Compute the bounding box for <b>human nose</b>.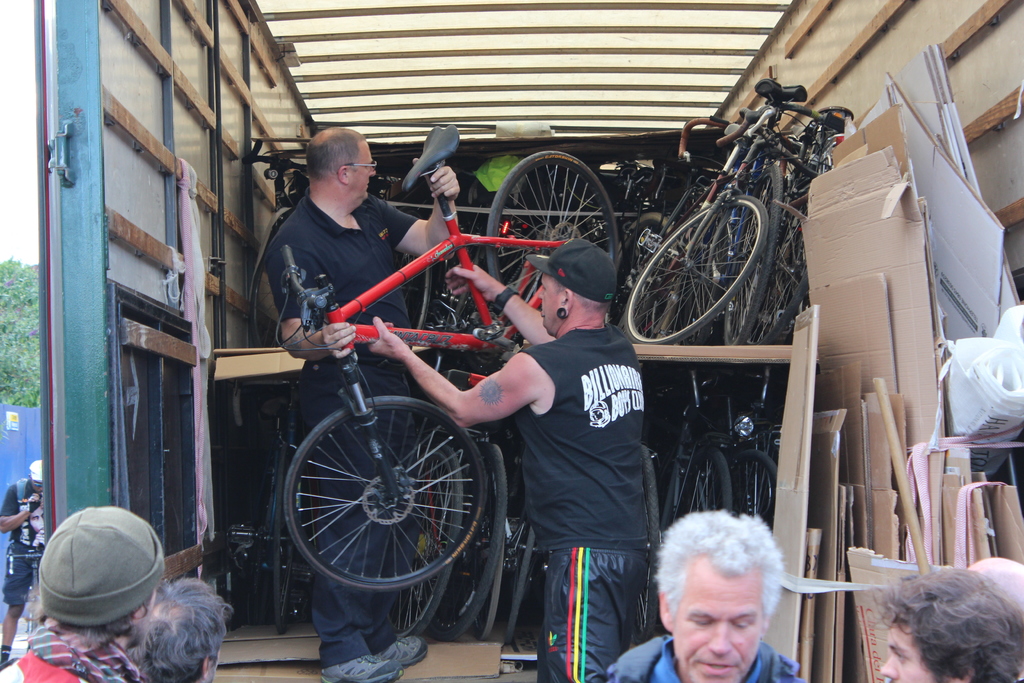
706:622:733:656.
